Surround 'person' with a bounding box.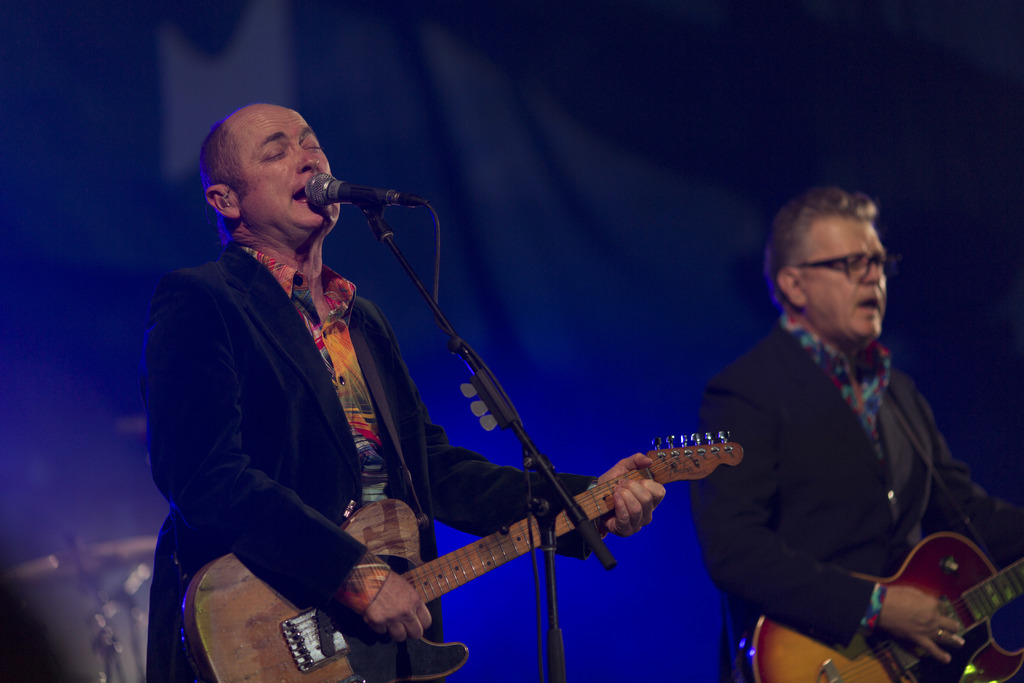
<box>689,185,1023,682</box>.
